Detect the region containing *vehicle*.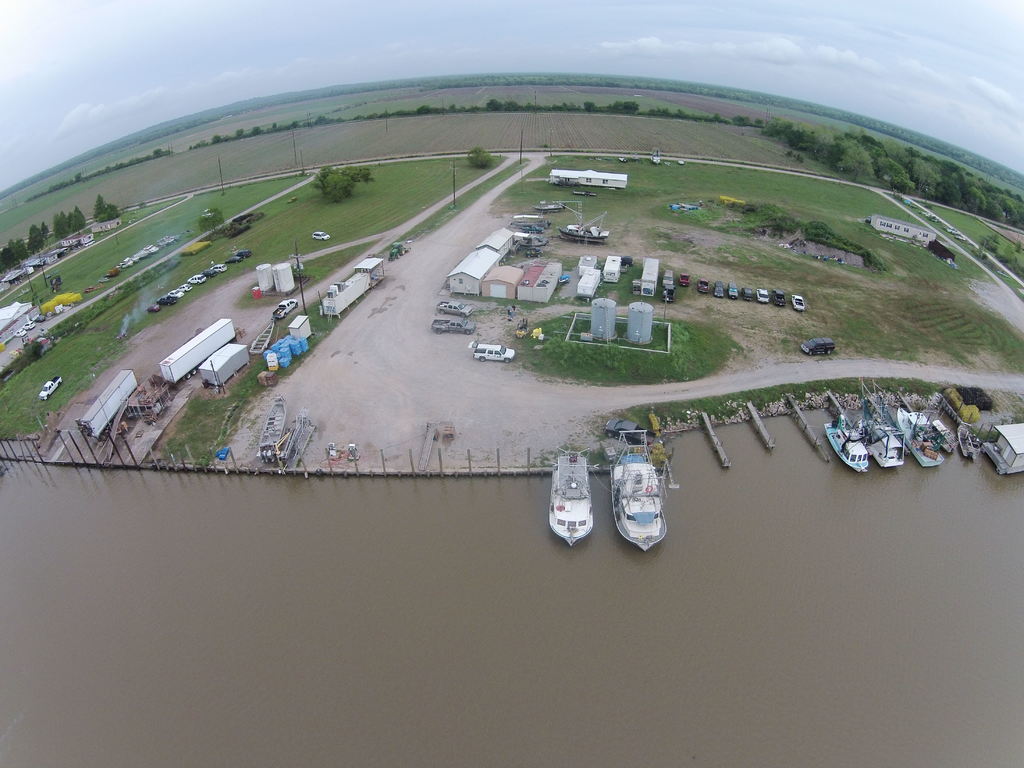
BBox(429, 320, 474, 336).
